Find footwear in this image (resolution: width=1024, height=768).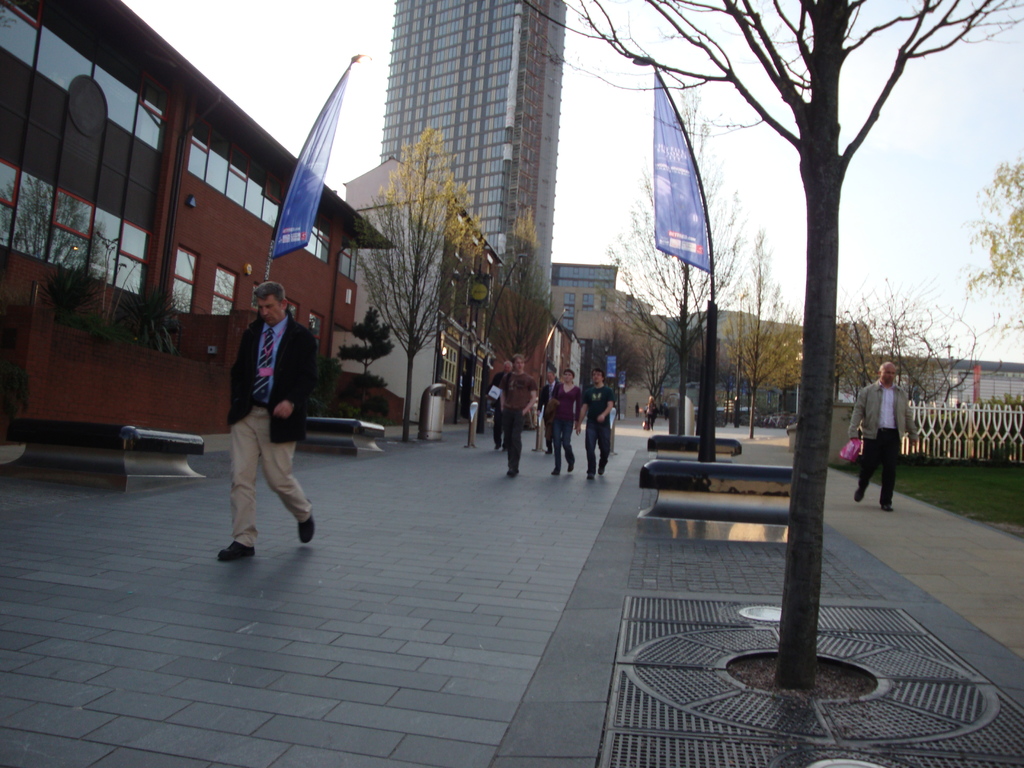
detection(507, 468, 517, 479).
